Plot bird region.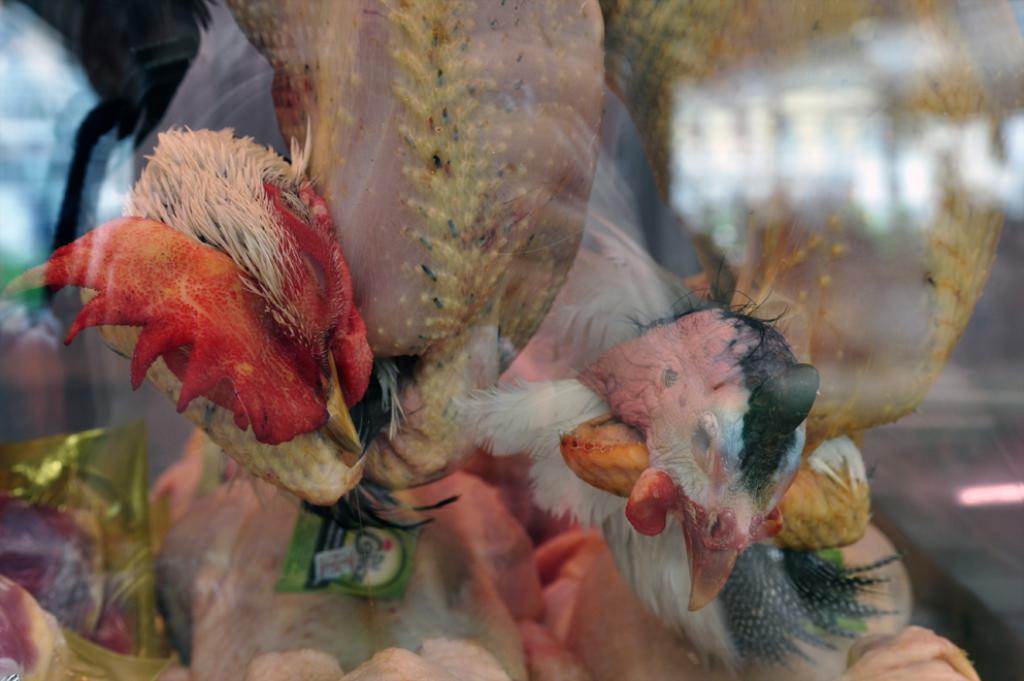
Plotted at [left=0, top=0, right=607, bottom=534].
